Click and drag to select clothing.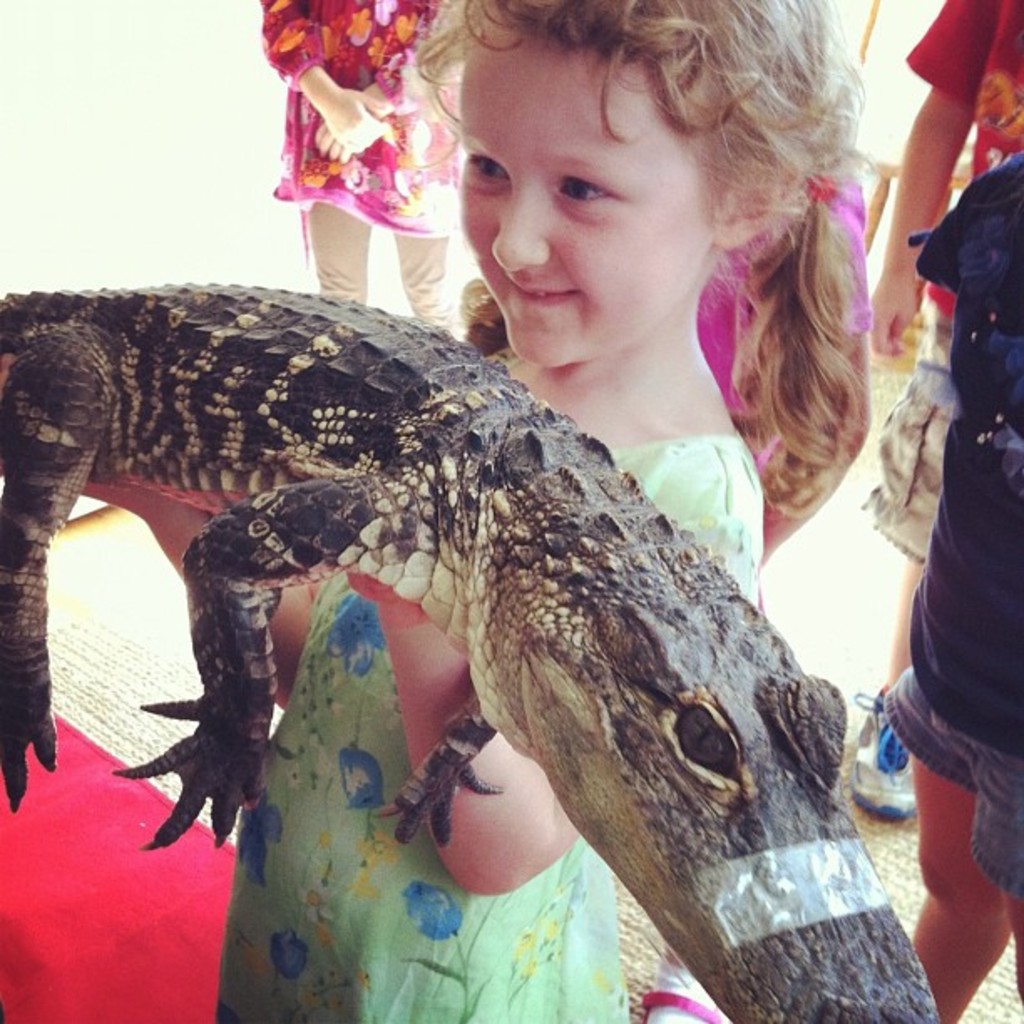
Selection: <box>202,425,766,1022</box>.
